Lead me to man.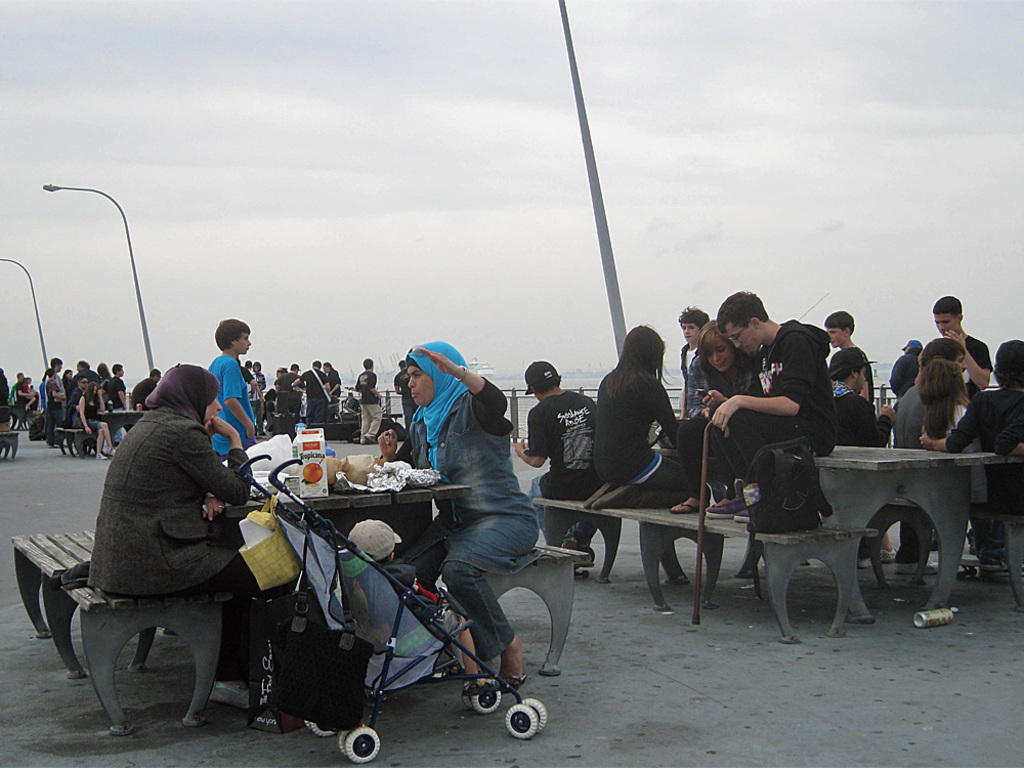
Lead to bbox=(894, 338, 968, 449).
